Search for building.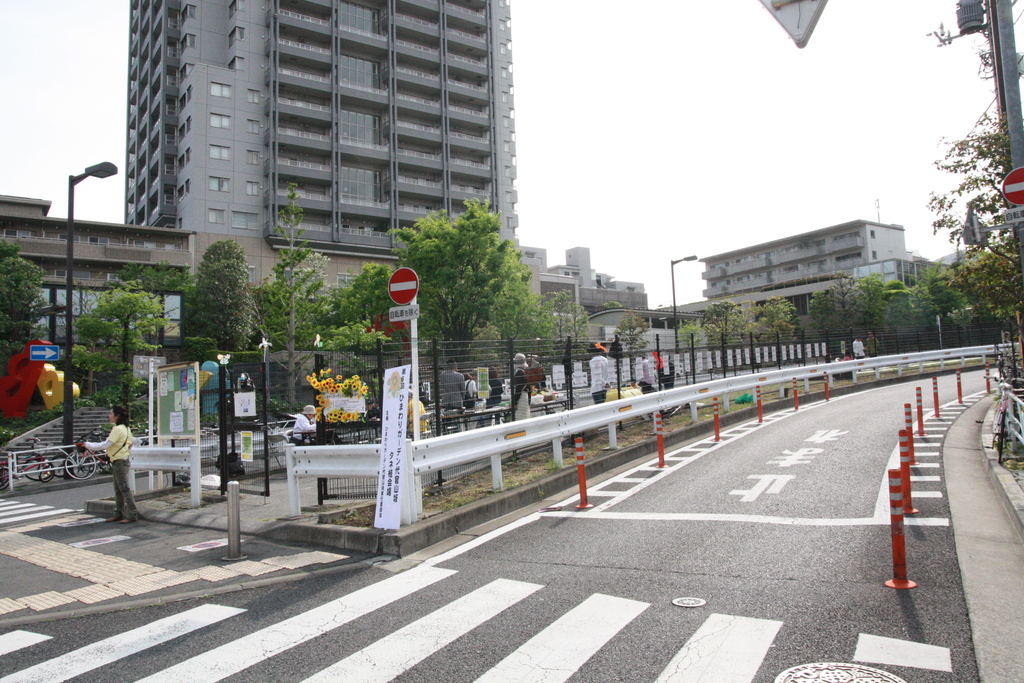
Found at x1=570, y1=250, x2=595, y2=289.
